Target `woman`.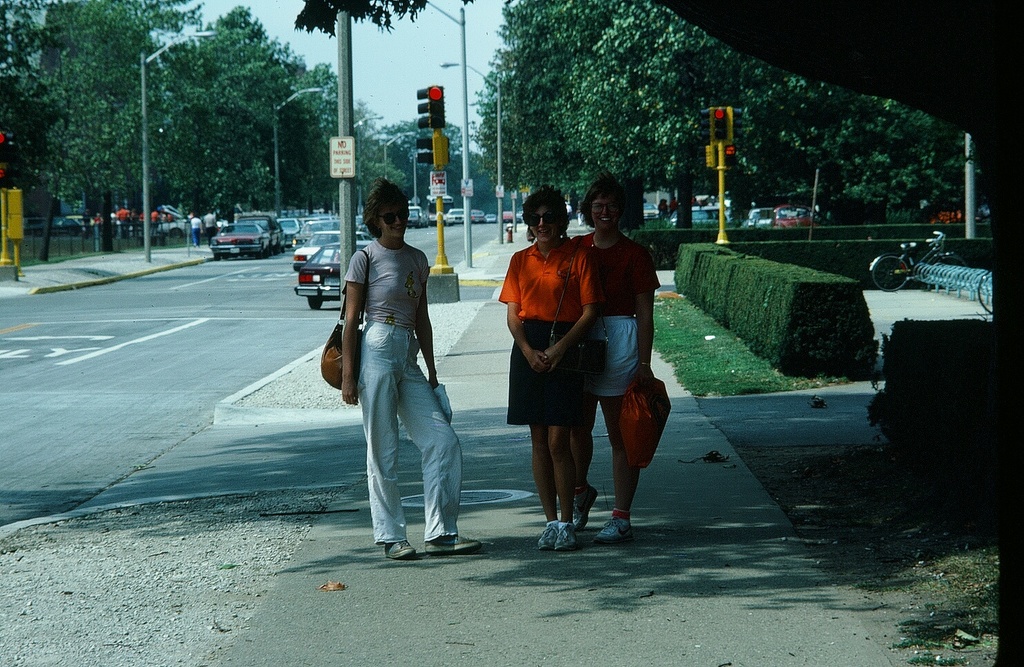
Target region: bbox(329, 177, 467, 565).
